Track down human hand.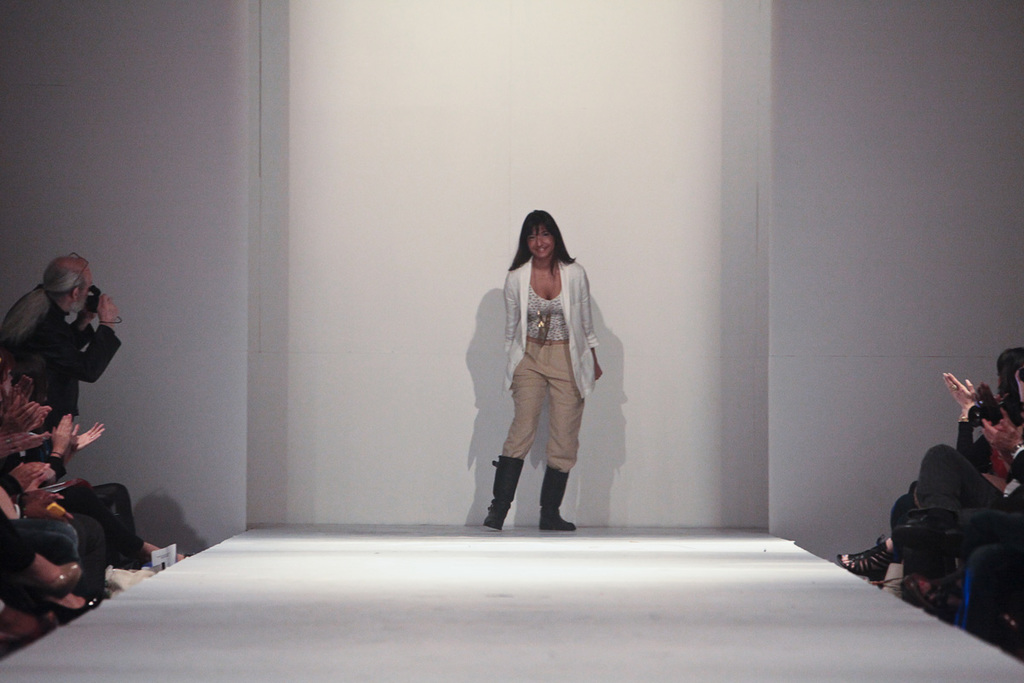
Tracked to bbox(0, 404, 35, 428).
